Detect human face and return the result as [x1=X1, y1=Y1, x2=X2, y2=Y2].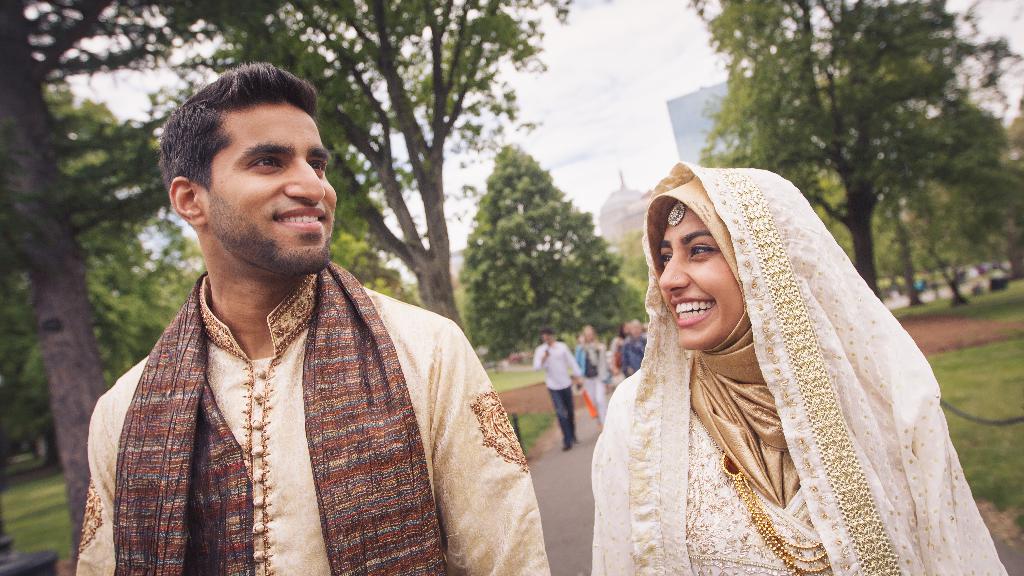
[x1=196, y1=101, x2=342, y2=275].
